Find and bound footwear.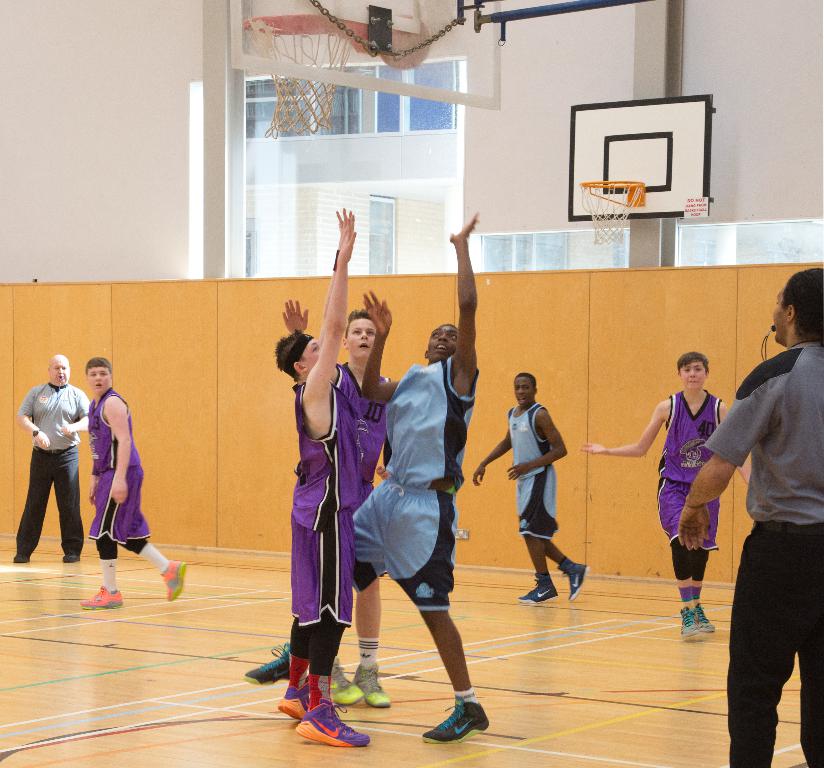
Bound: detection(420, 674, 487, 751).
